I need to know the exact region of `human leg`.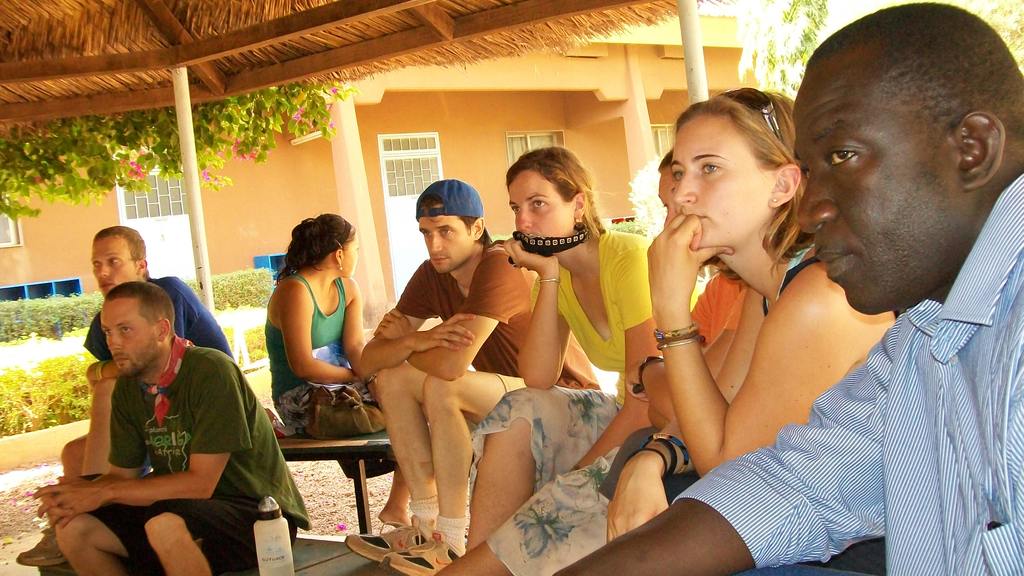
Region: Rect(378, 375, 522, 575).
